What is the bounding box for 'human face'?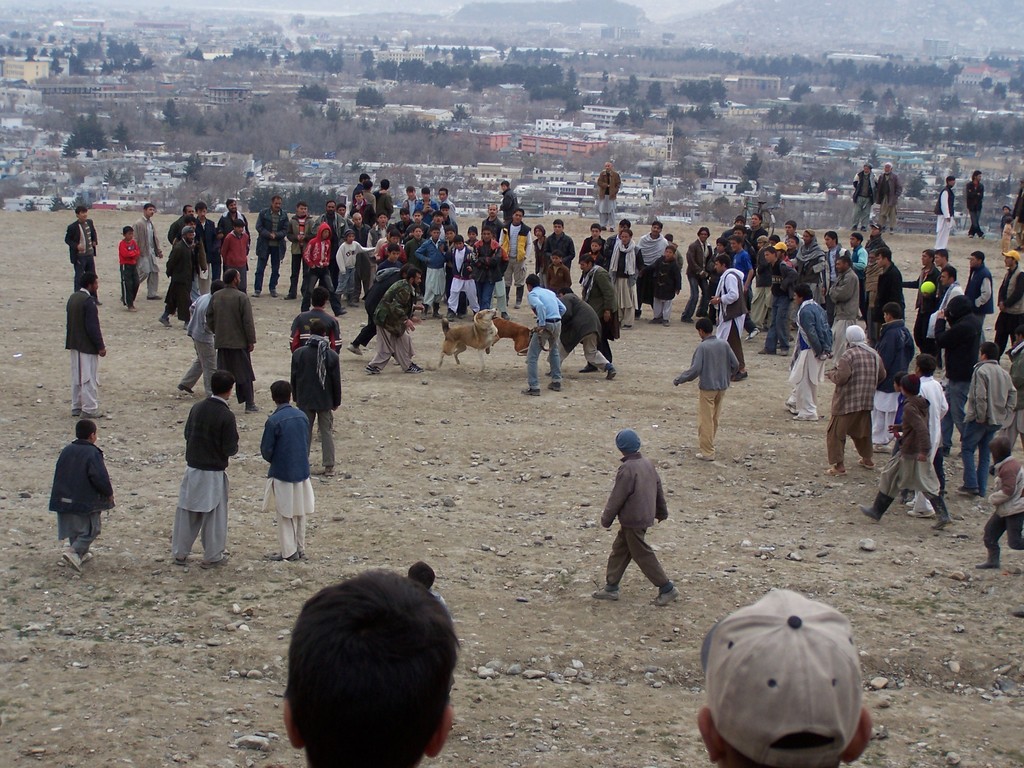
<bbox>665, 248, 673, 260</bbox>.
